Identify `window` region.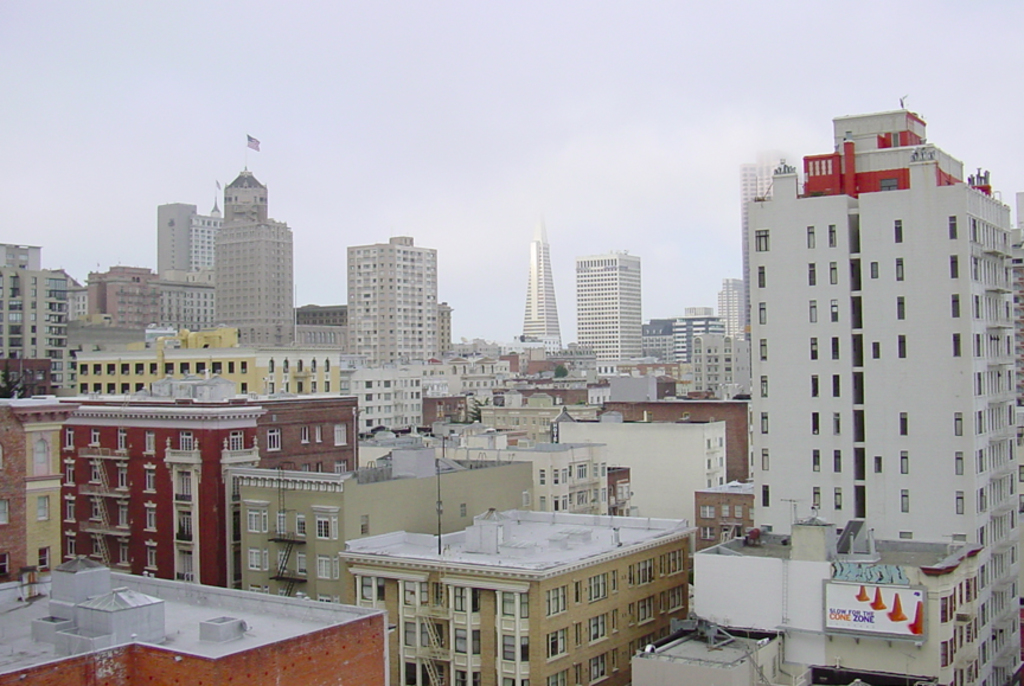
Region: select_region(832, 299, 840, 326).
